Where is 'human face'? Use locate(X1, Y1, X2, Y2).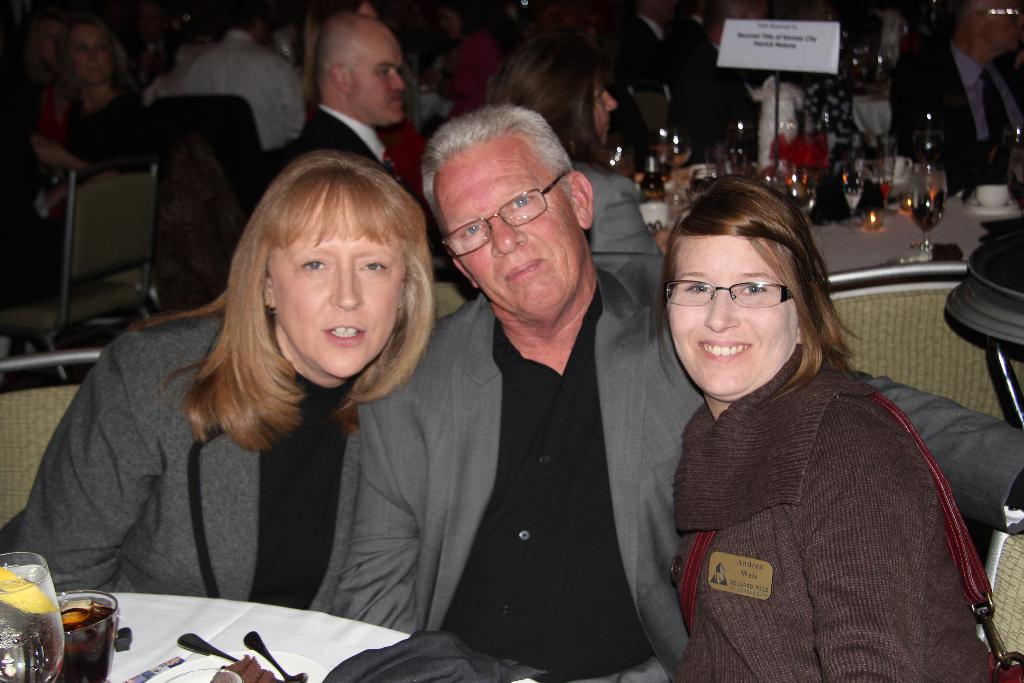
locate(435, 136, 588, 316).
